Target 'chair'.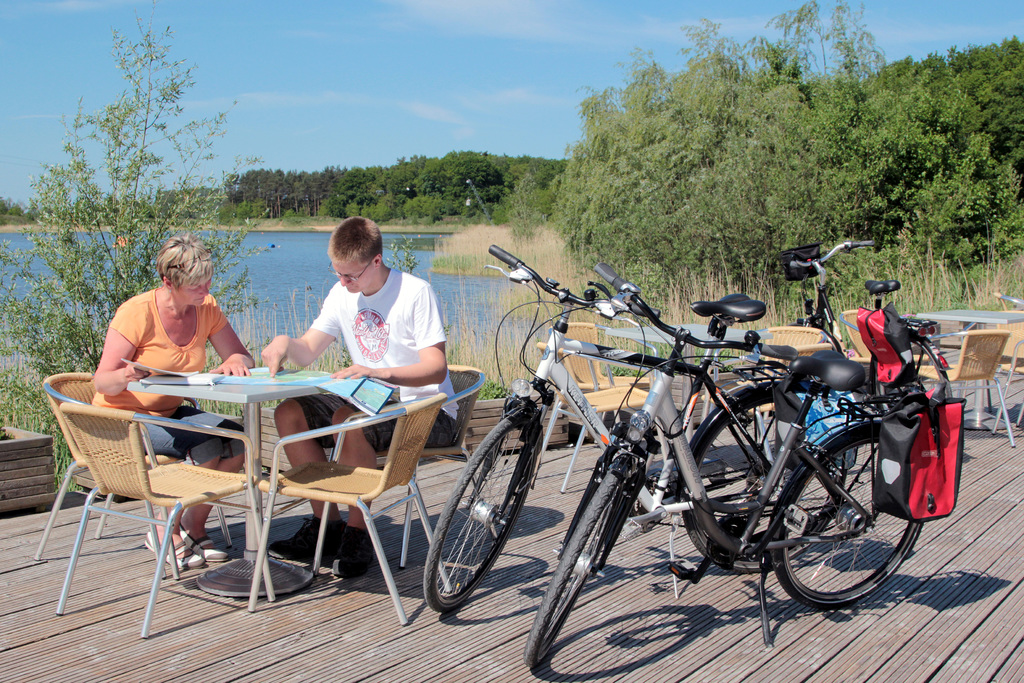
Target region: bbox=[844, 307, 877, 357].
